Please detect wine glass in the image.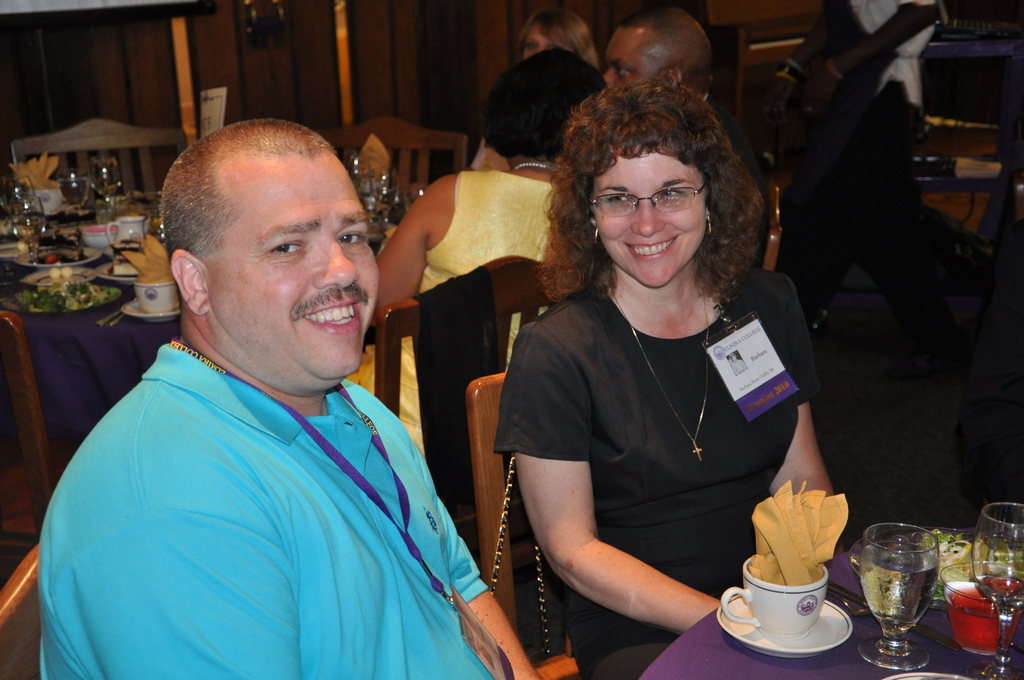
91/154/124/219.
